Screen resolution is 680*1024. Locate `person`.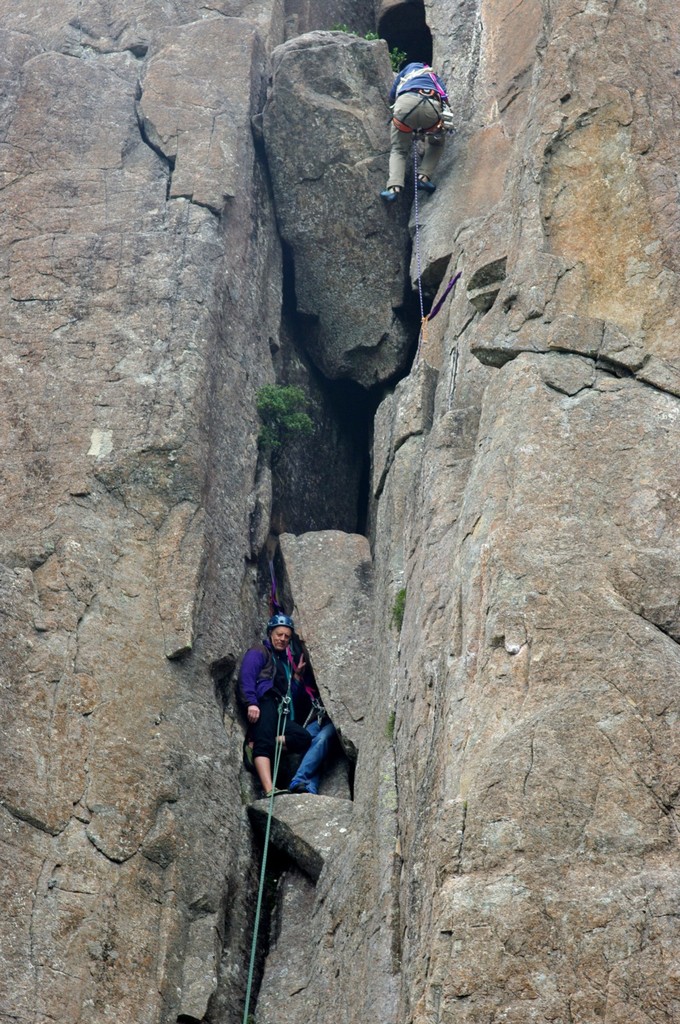
pyautogui.locateOnScreen(236, 612, 297, 795).
